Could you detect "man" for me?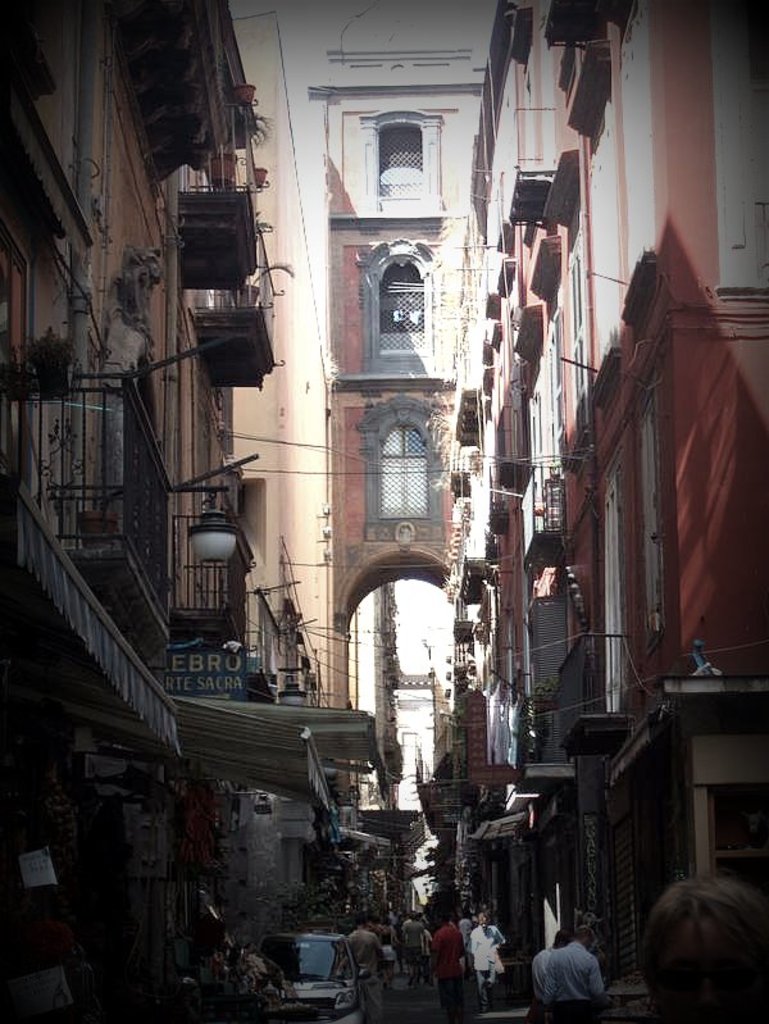
Detection result: 368, 916, 399, 989.
